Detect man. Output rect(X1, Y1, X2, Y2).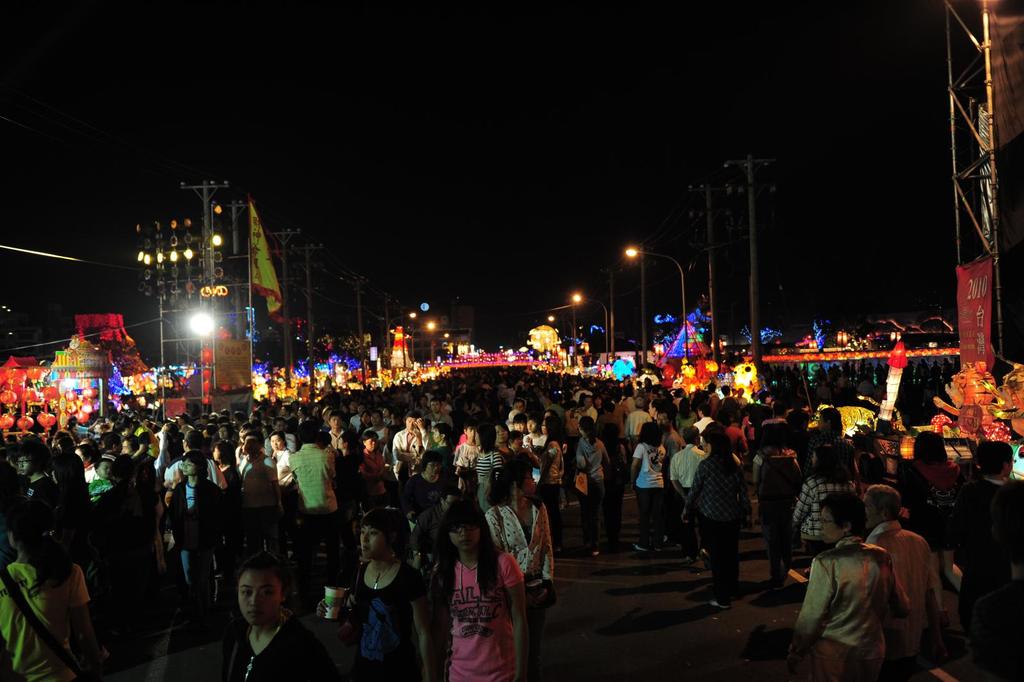
rect(873, 482, 940, 662).
